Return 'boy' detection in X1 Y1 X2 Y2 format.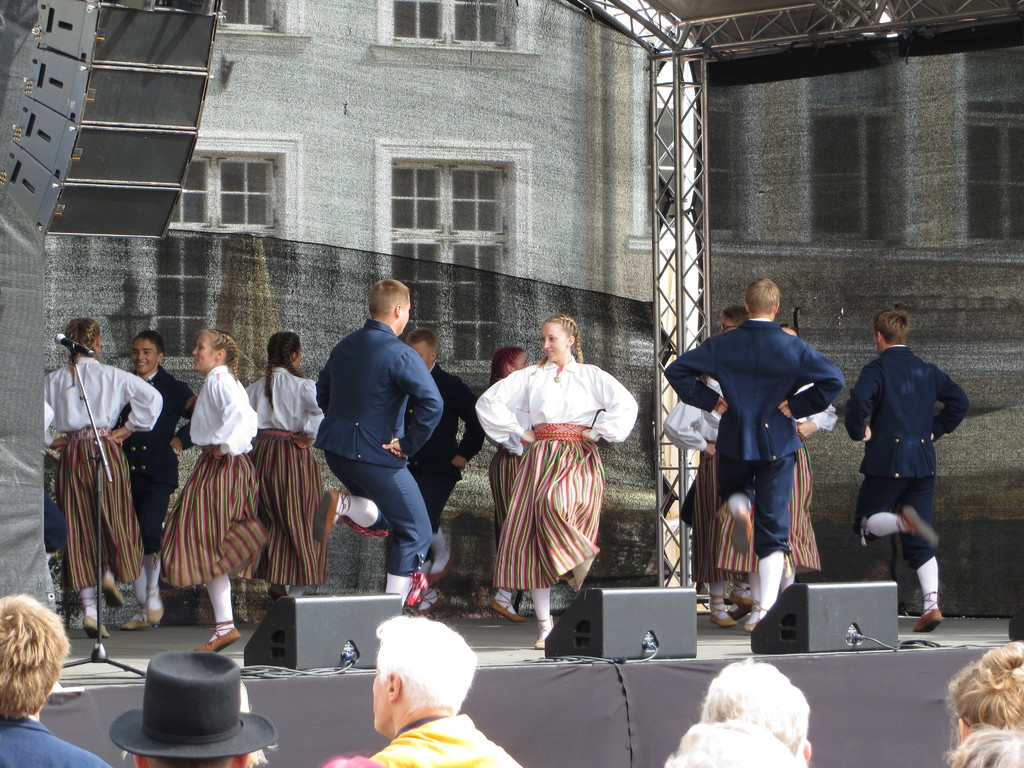
840 303 971 631.
